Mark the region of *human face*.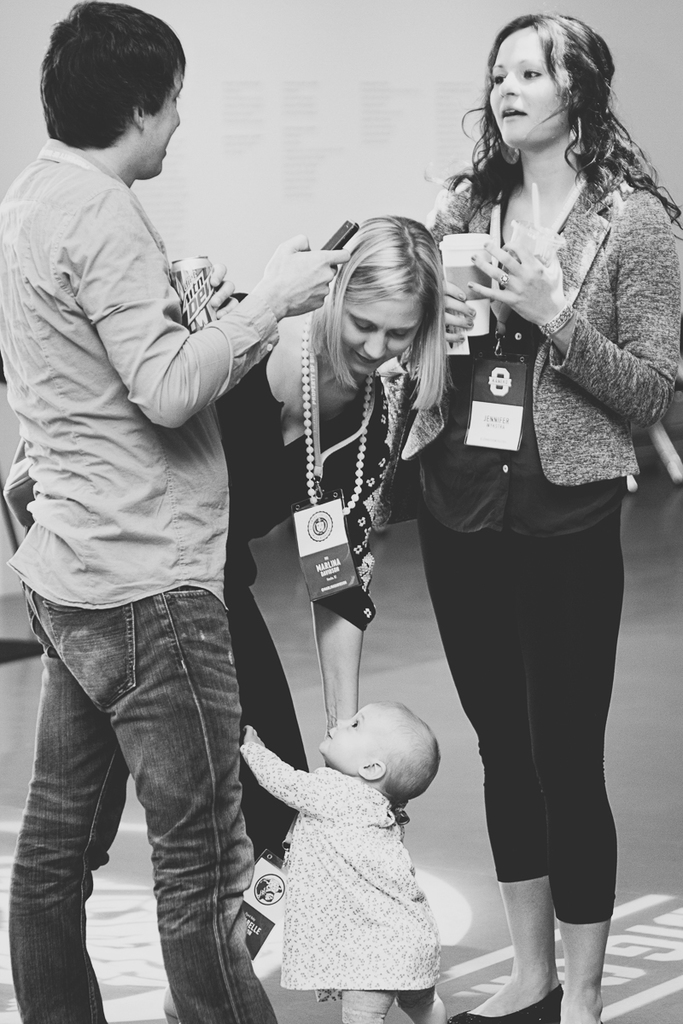
Region: (x1=144, y1=62, x2=188, y2=173).
